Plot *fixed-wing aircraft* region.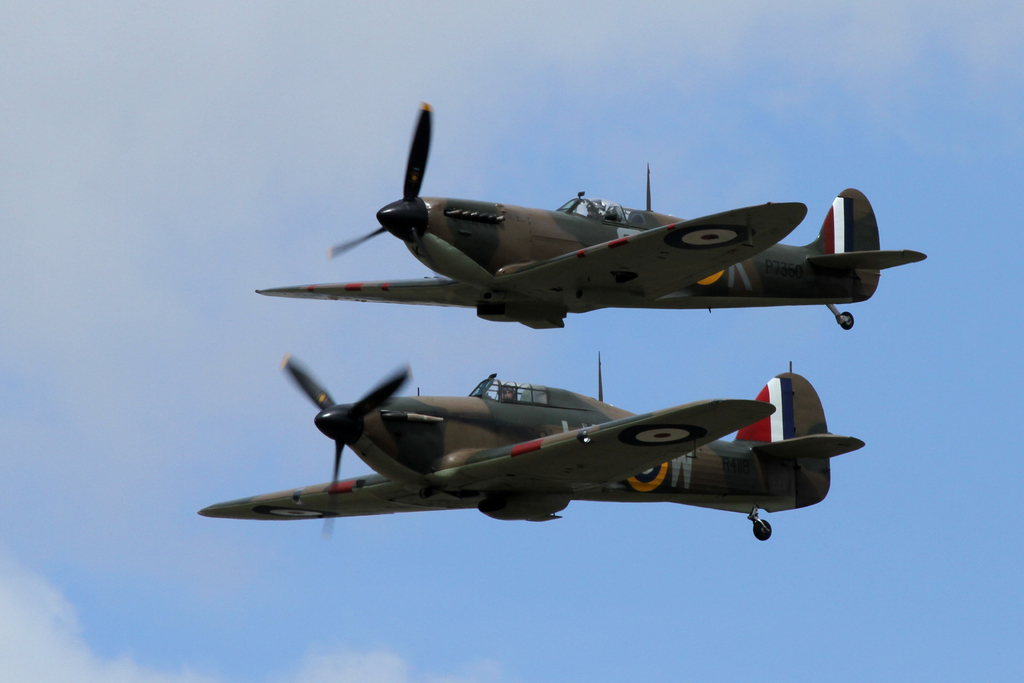
Plotted at pyautogui.locateOnScreen(253, 99, 931, 333).
